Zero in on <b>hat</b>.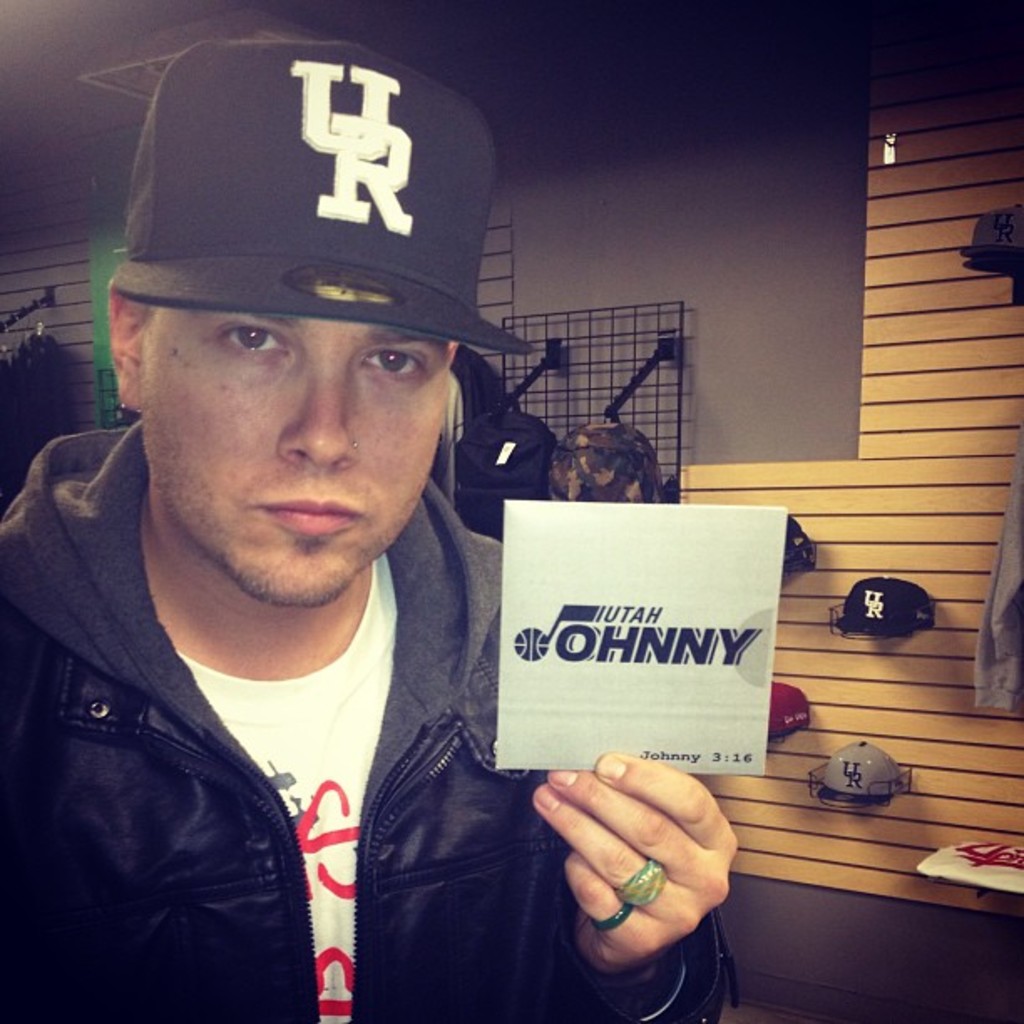
Zeroed in: x1=110 y1=40 x2=532 y2=356.
